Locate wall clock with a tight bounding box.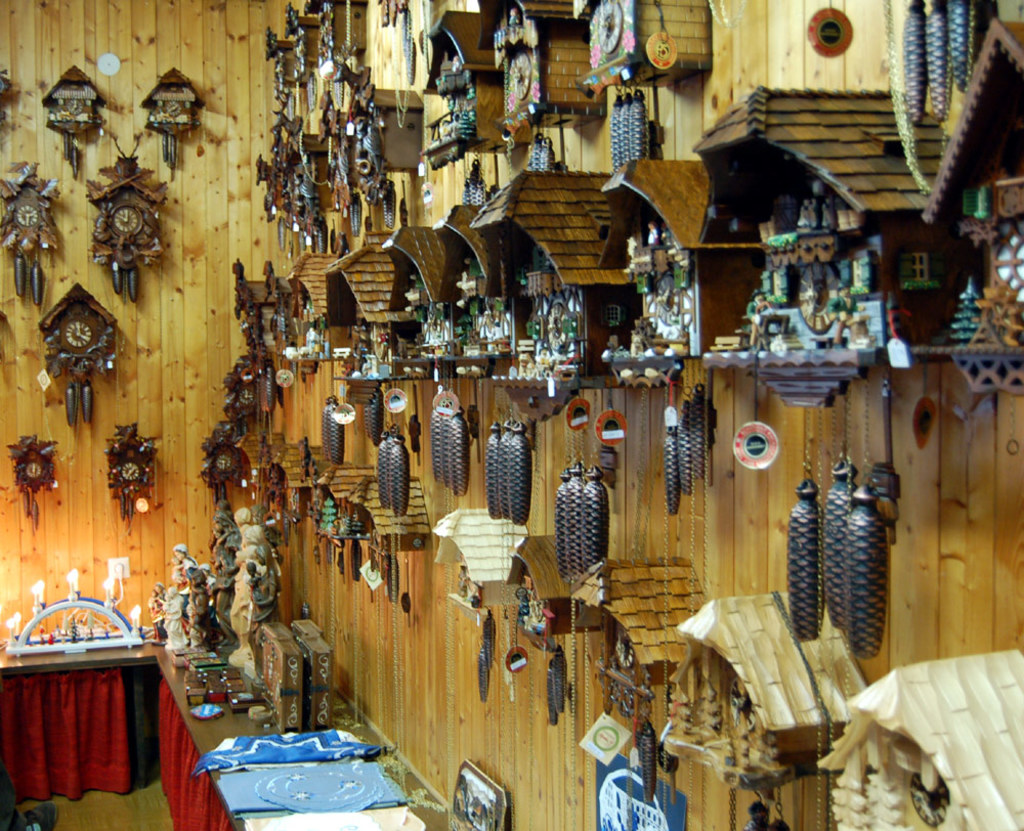
rect(593, 149, 721, 375).
